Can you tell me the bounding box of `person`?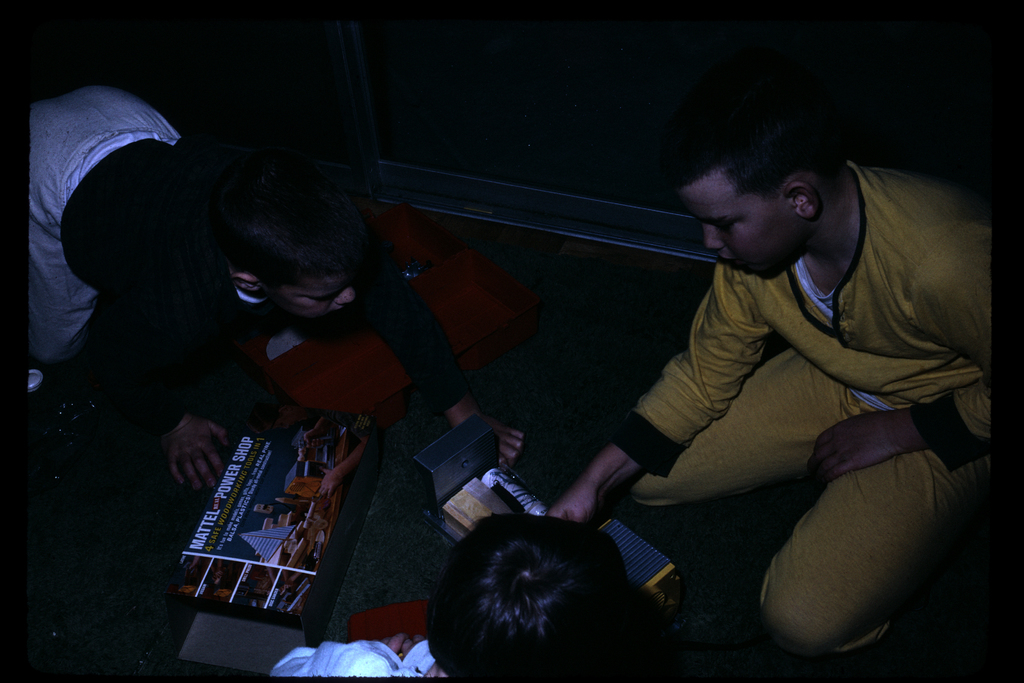
266:509:628:679.
